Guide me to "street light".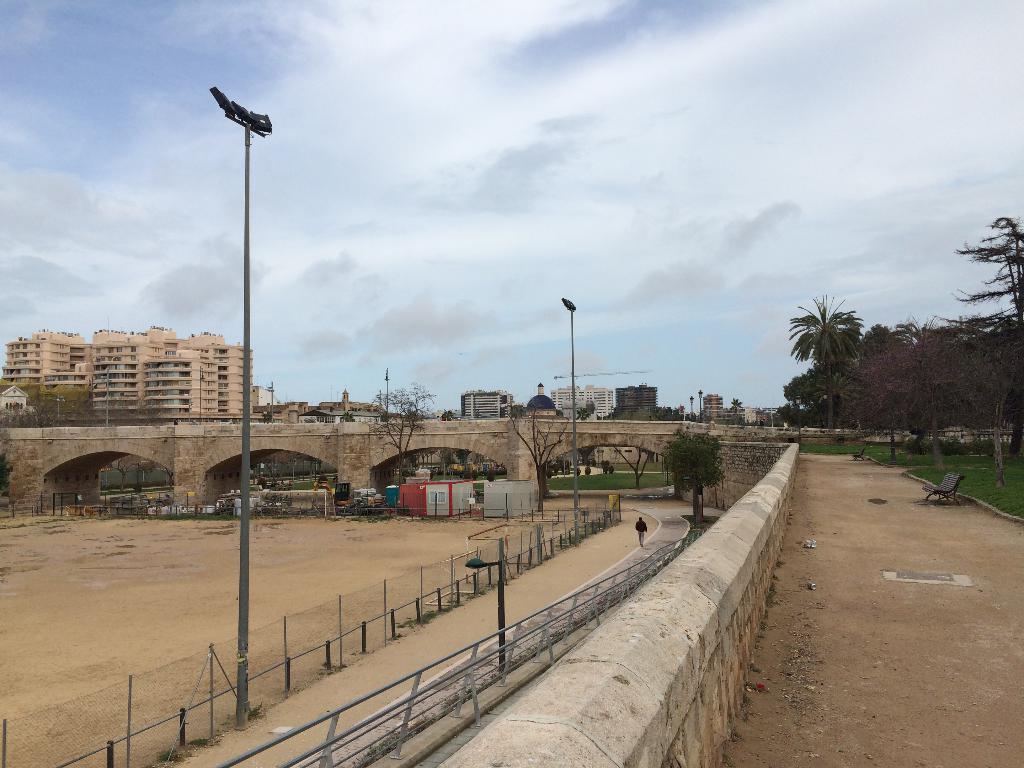
Guidance: [x1=198, y1=366, x2=205, y2=426].
